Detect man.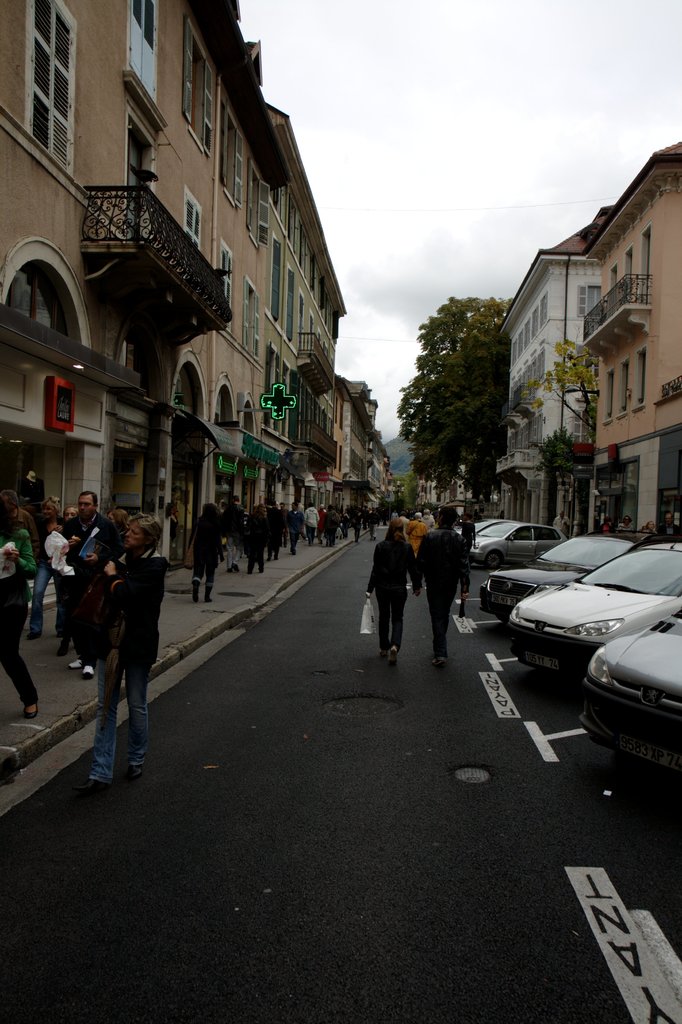
Detected at 62:492:111:680.
